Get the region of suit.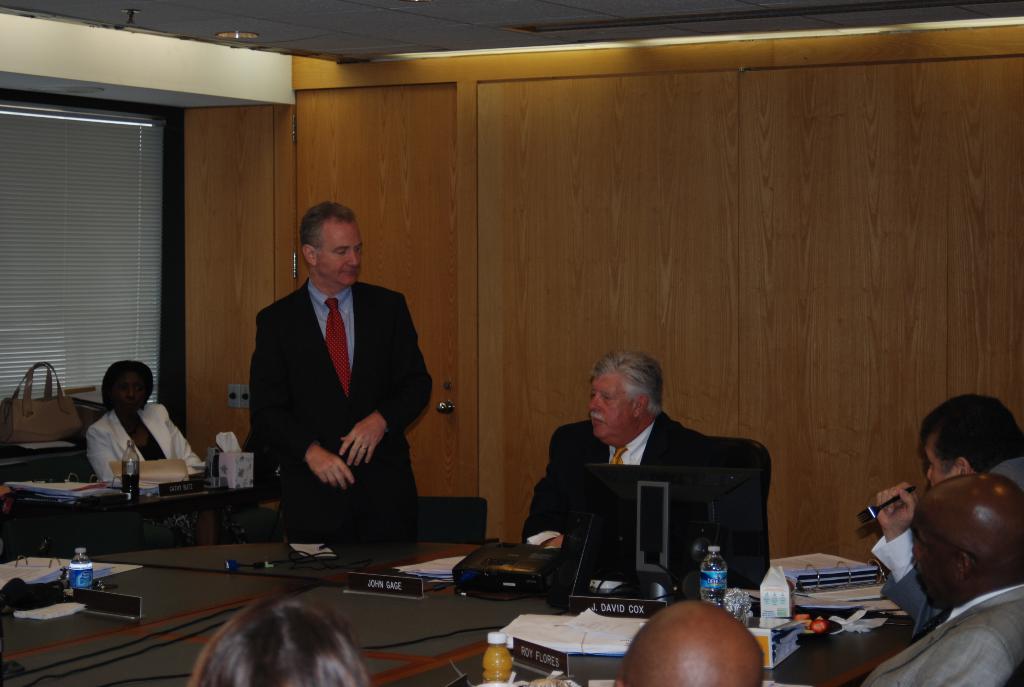
x1=857 y1=586 x2=1023 y2=686.
